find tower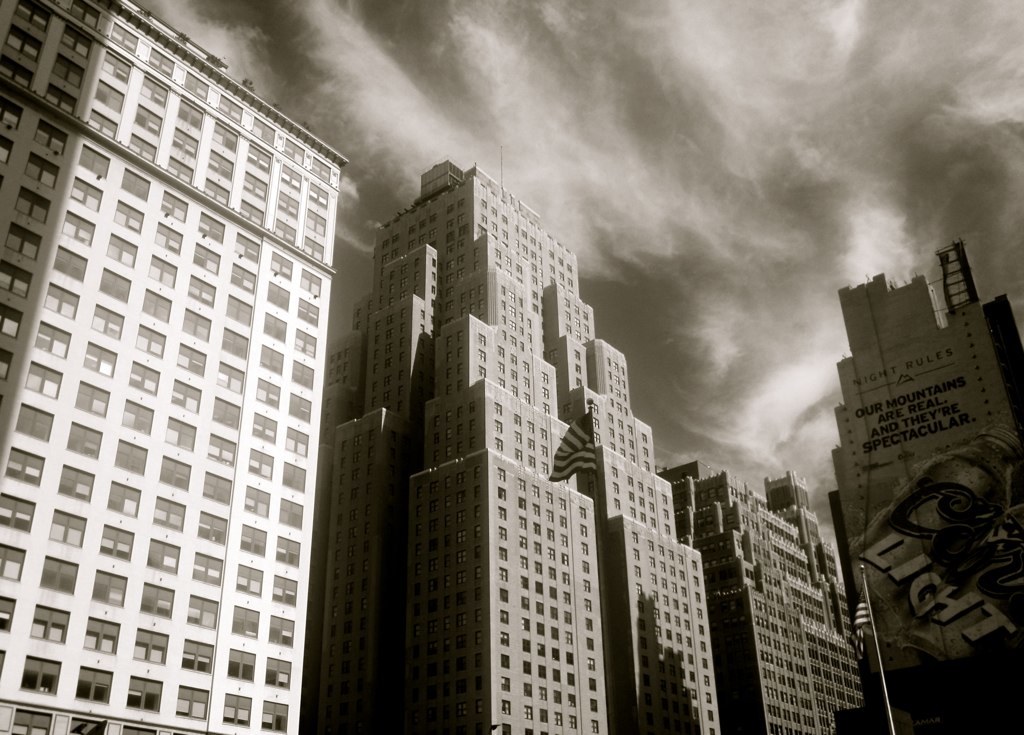
locate(0, 6, 354, 727)
